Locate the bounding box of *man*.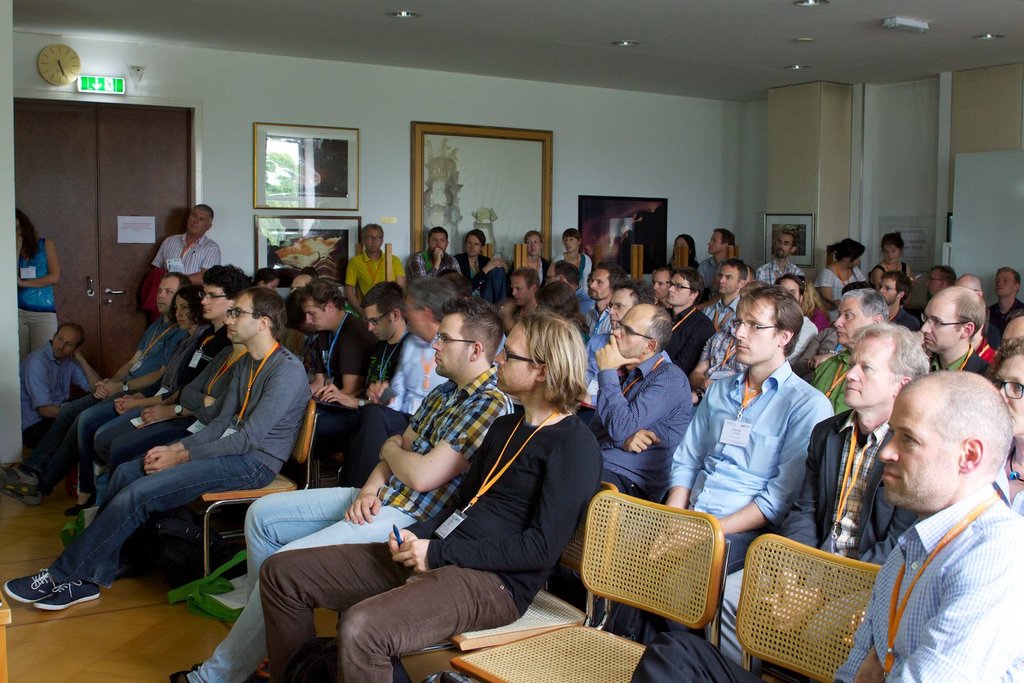
Bounding box: 412,226,464,282.
